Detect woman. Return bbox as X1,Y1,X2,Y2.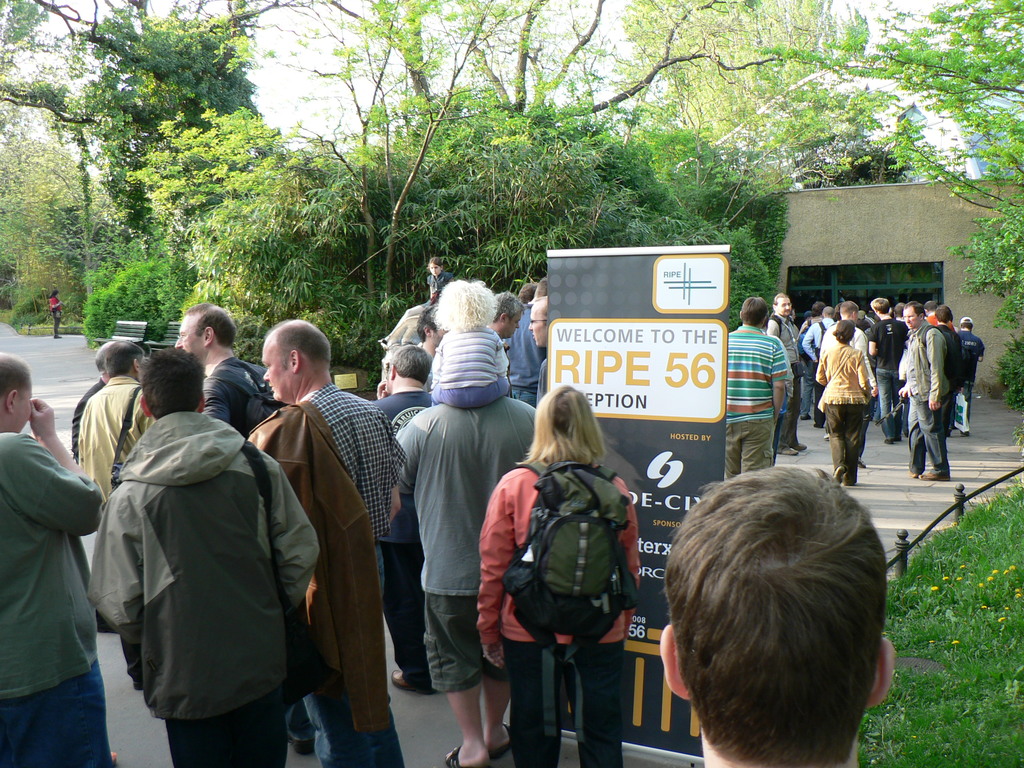
490,371,652,767.
